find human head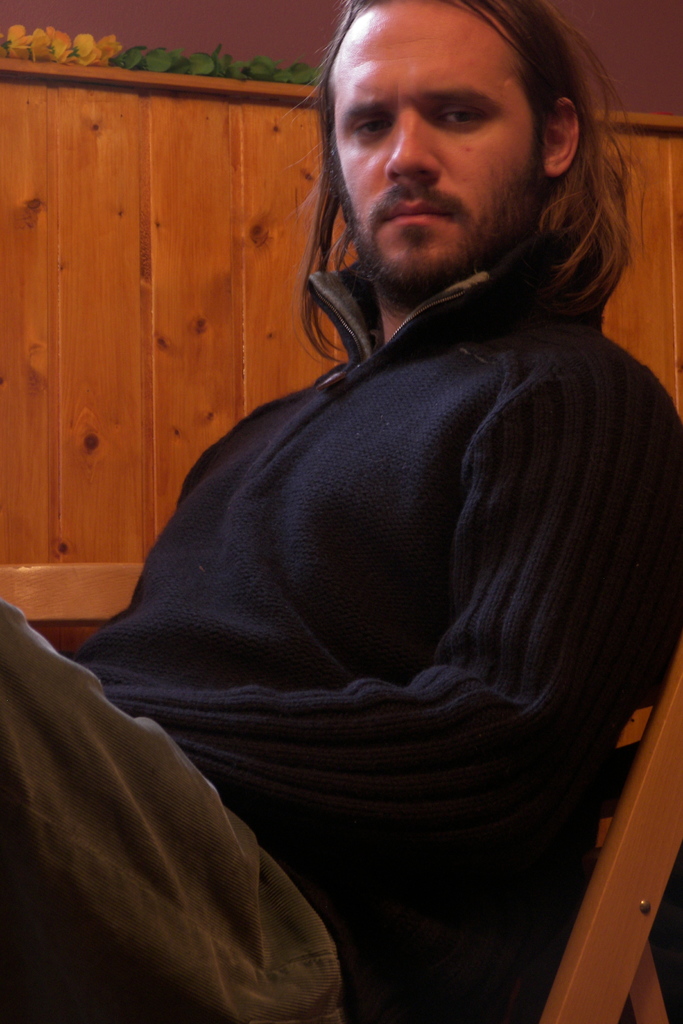
select_region(308, 6, 614, 237)
